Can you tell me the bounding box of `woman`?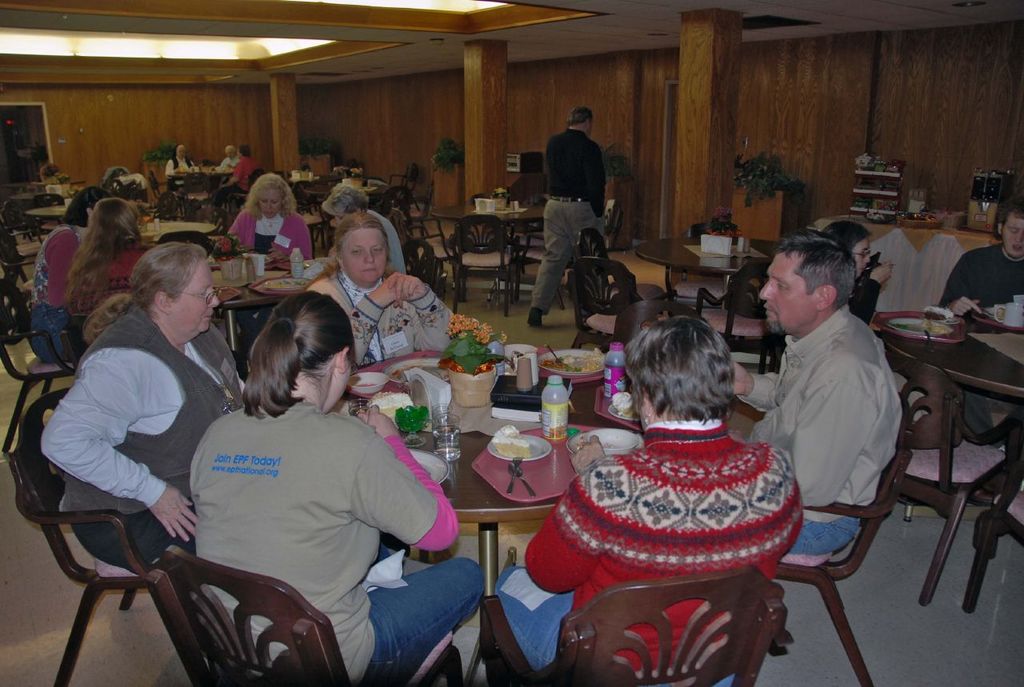
bbox(819, 217, 895, 326).
